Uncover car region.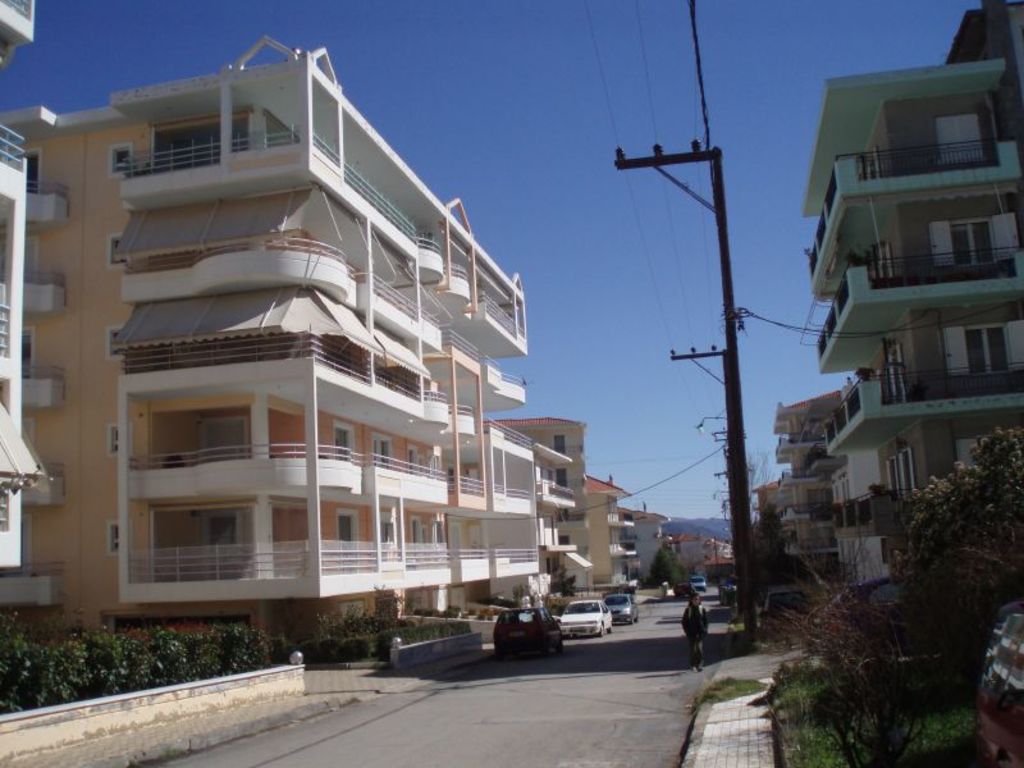
Uncovered: crop(566, 598, 613, 636).
